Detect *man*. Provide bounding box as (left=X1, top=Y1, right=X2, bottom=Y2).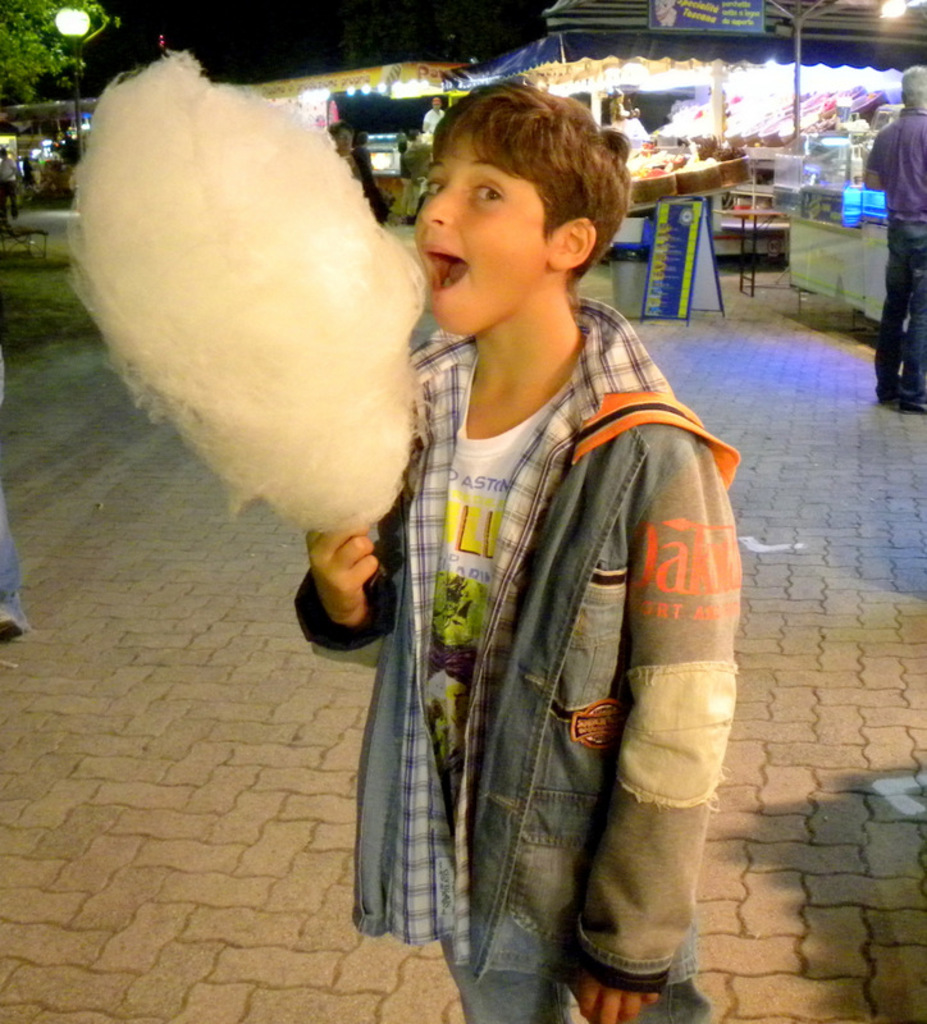
(left=863, top=69, right=926, bottom=413).
